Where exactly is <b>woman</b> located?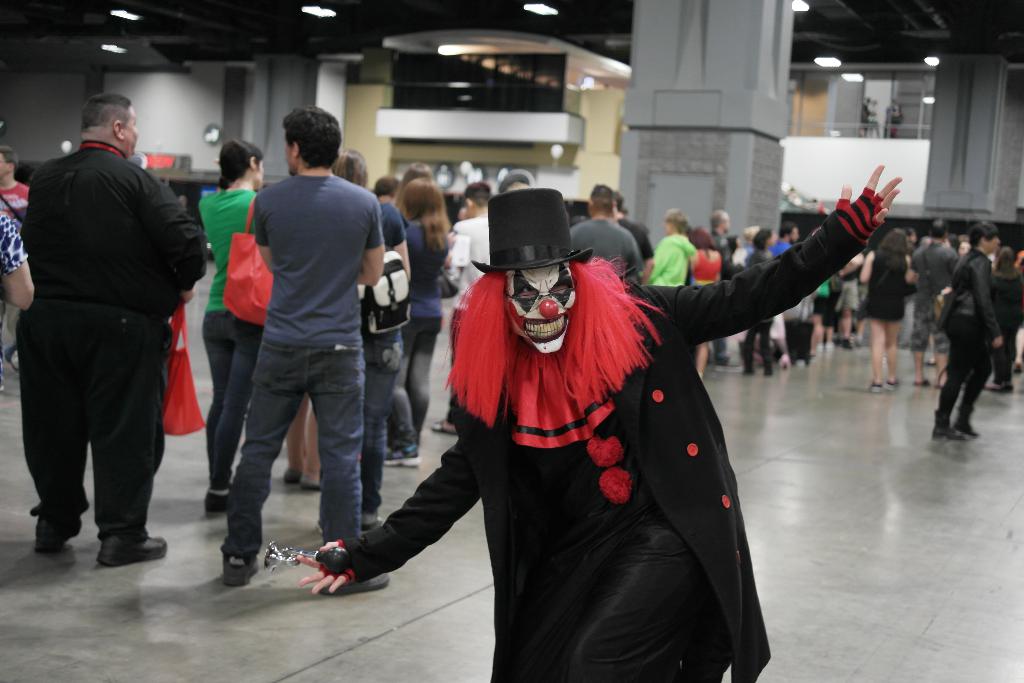
Its bounding box is bbox=(198, 142, 268, 519).
